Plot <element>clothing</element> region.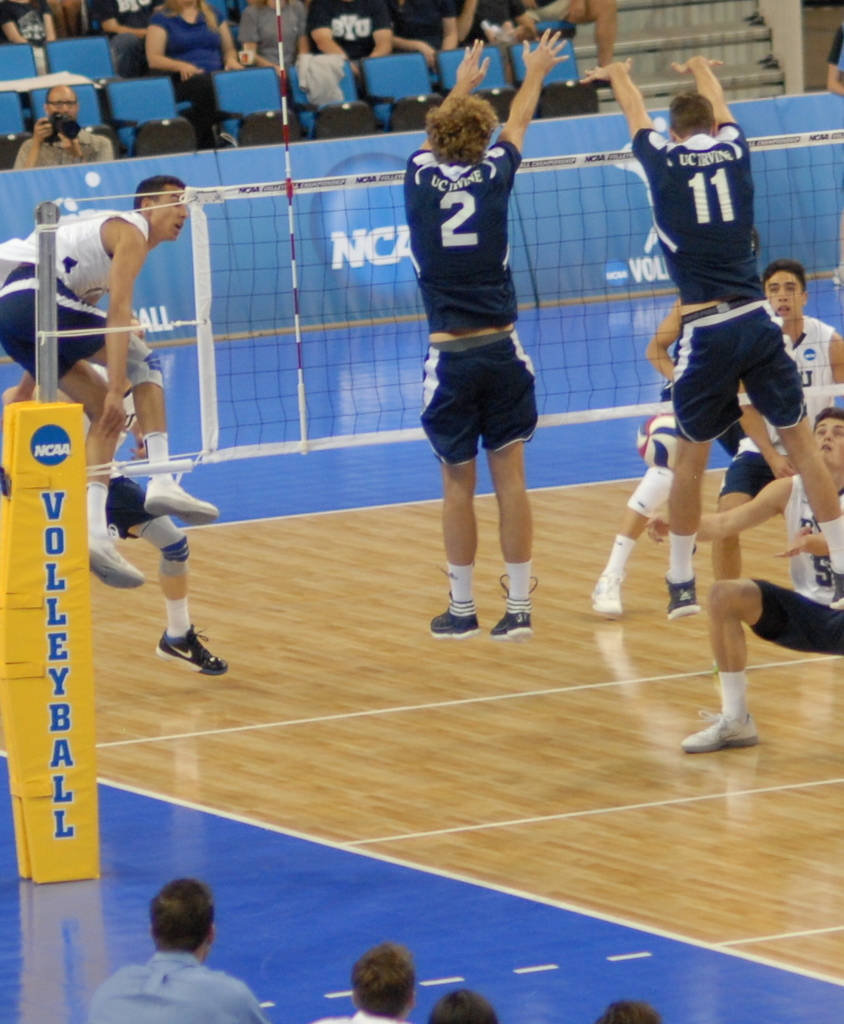
Plotted at (620, 127, 805, 424).
